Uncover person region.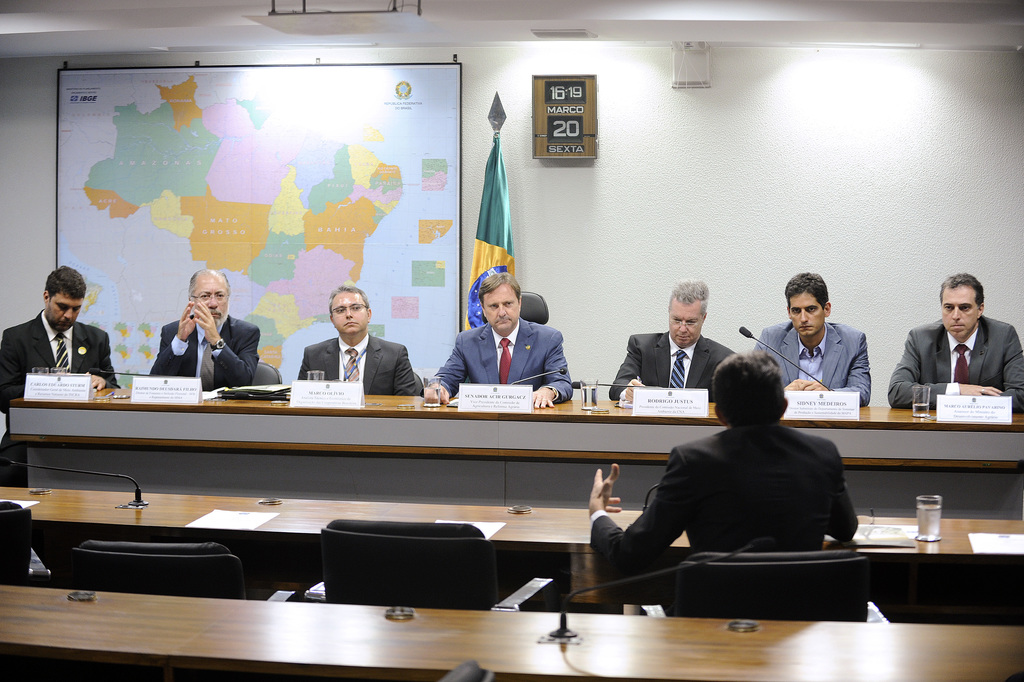
Uncovered: detection(0, 261, 119, 487).
